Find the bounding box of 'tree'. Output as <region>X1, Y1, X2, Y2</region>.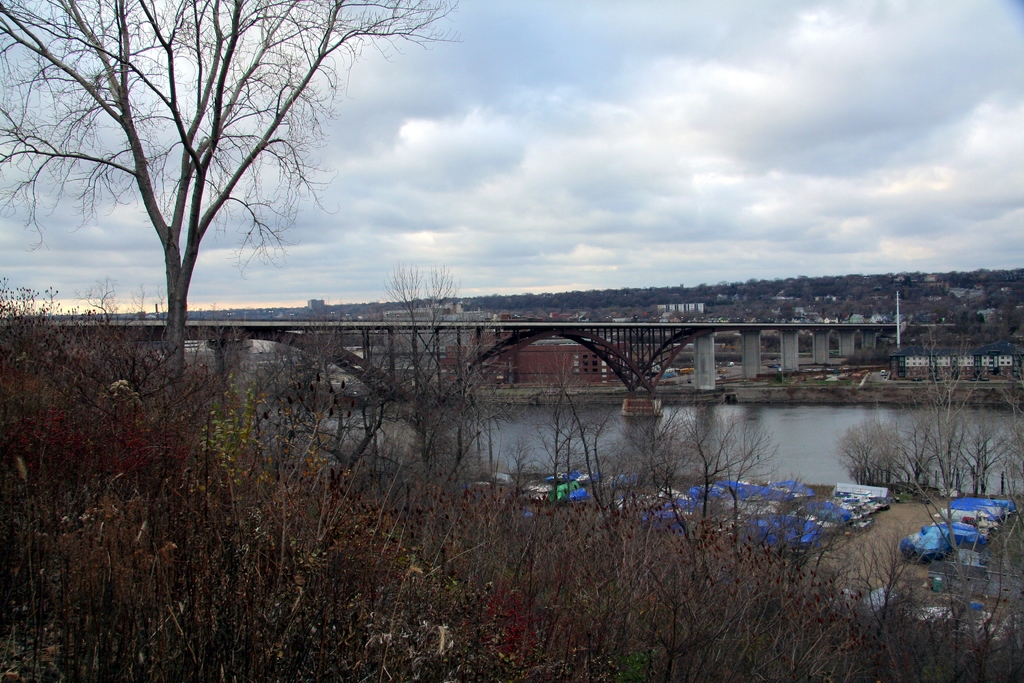
<region>391, 262, 420, 400</region>.
